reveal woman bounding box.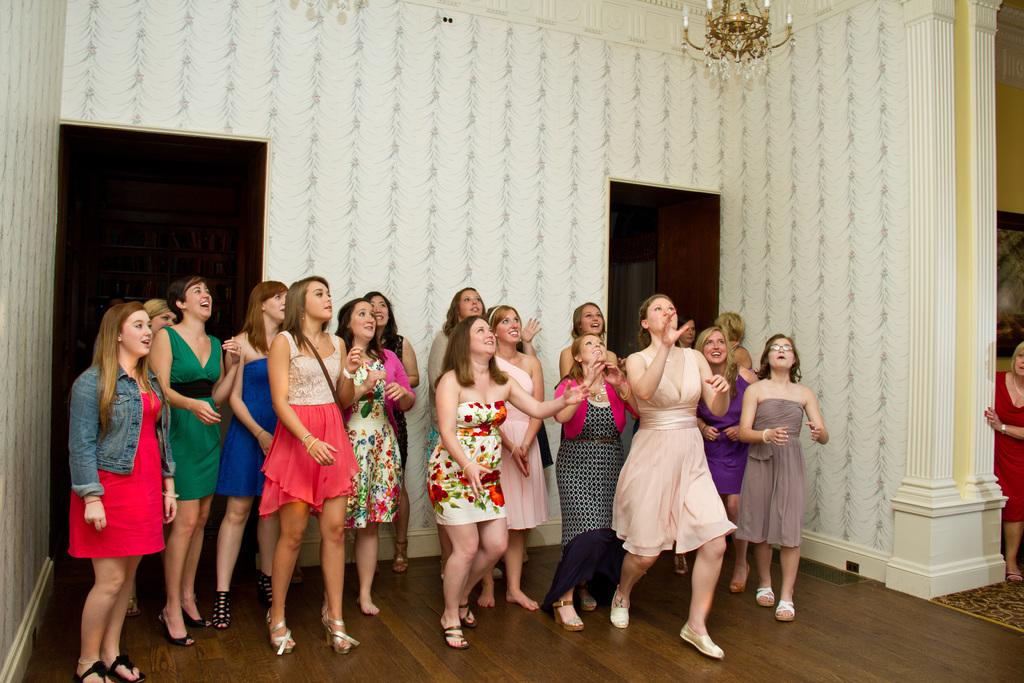
Revealed: 139,306,175,370.
